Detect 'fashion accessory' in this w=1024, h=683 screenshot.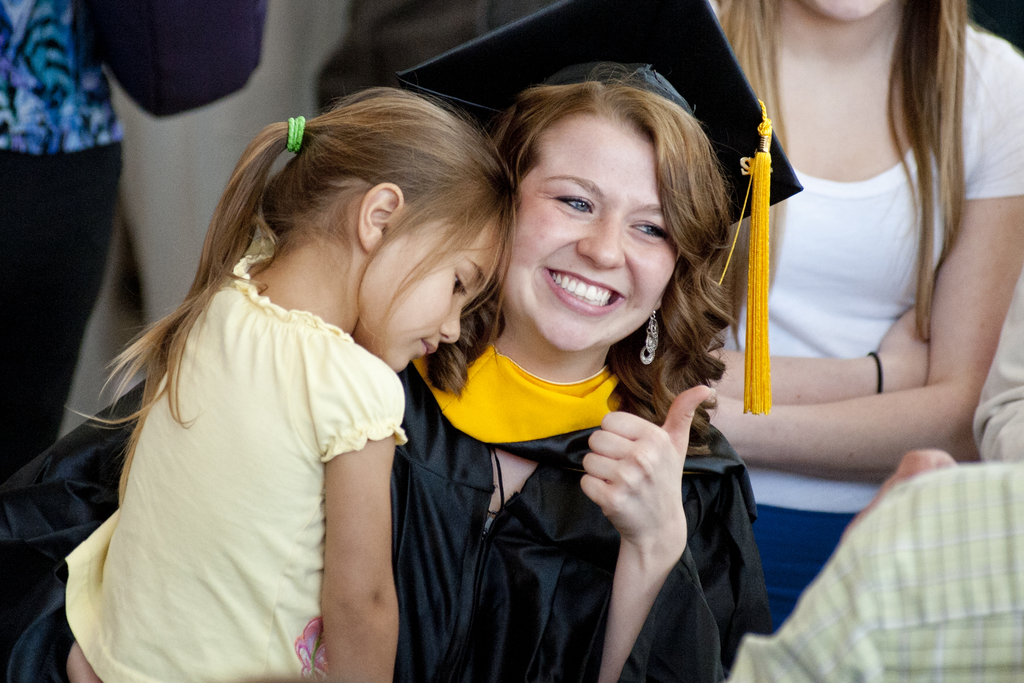
Detection: 286 117 302 153.
